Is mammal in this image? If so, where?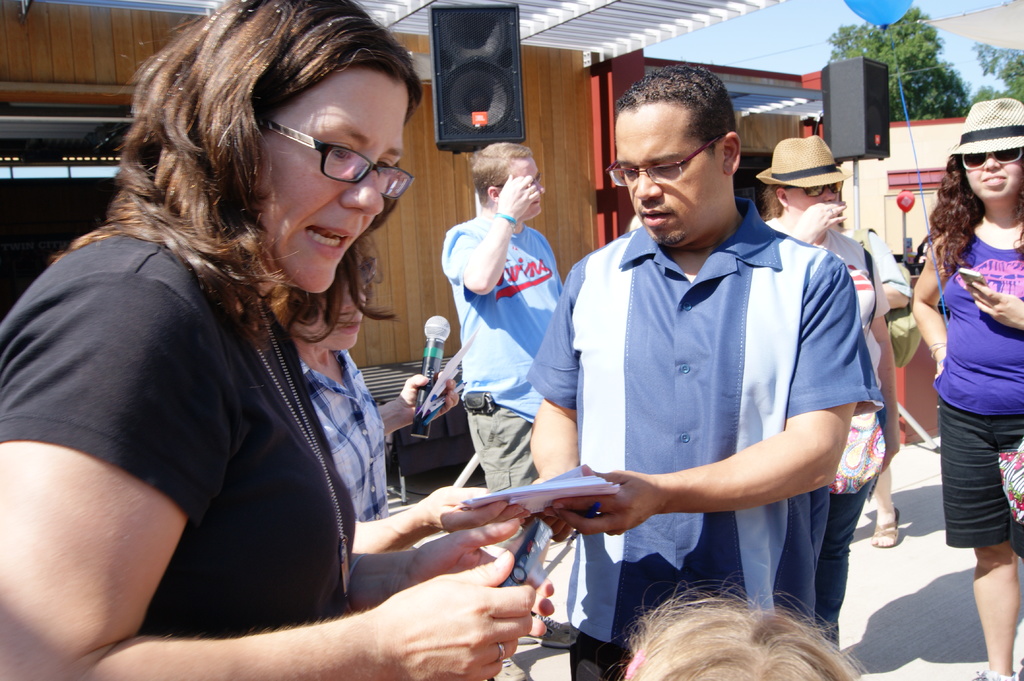
Yes, at Rect(0, 17, 483, 680).
